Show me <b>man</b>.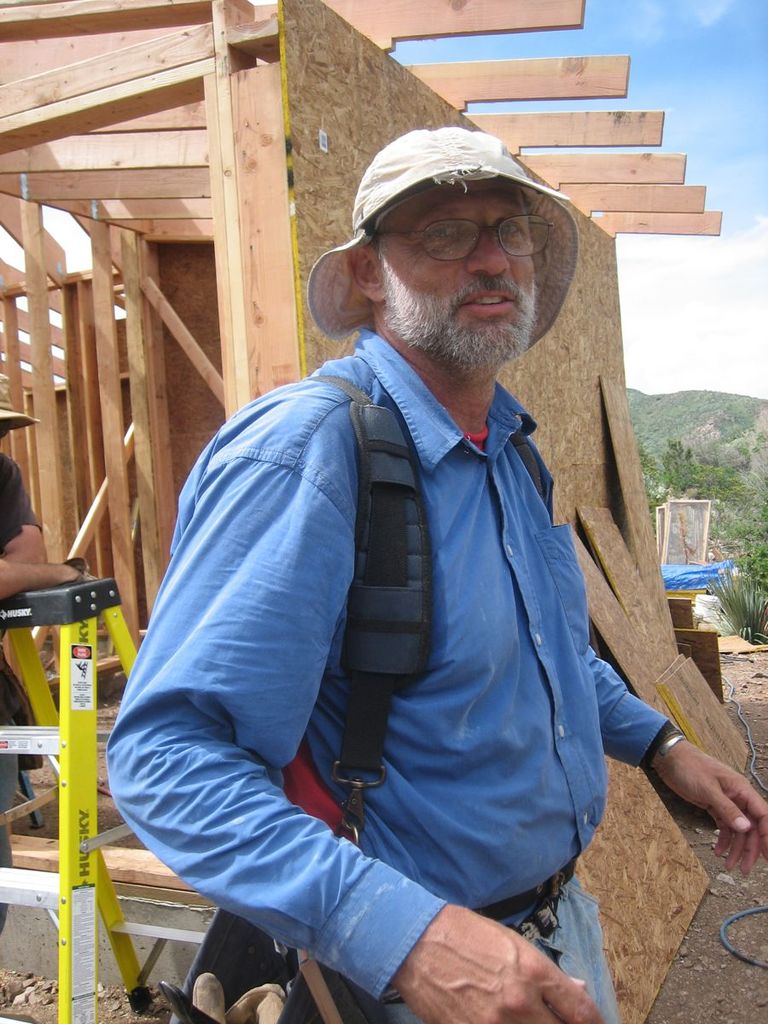
<b>man</b> is here: l=96, t=118, r=767, b=1023.
